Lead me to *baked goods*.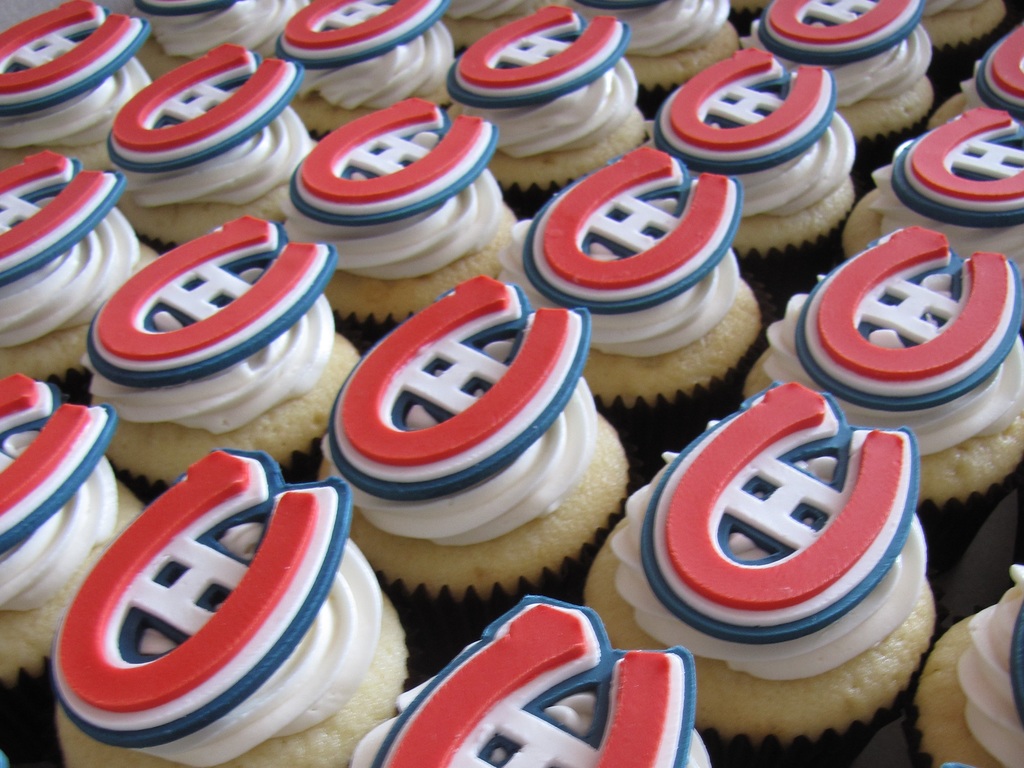
Lead to x1=741, y1=1, x2=934, y2=136.
